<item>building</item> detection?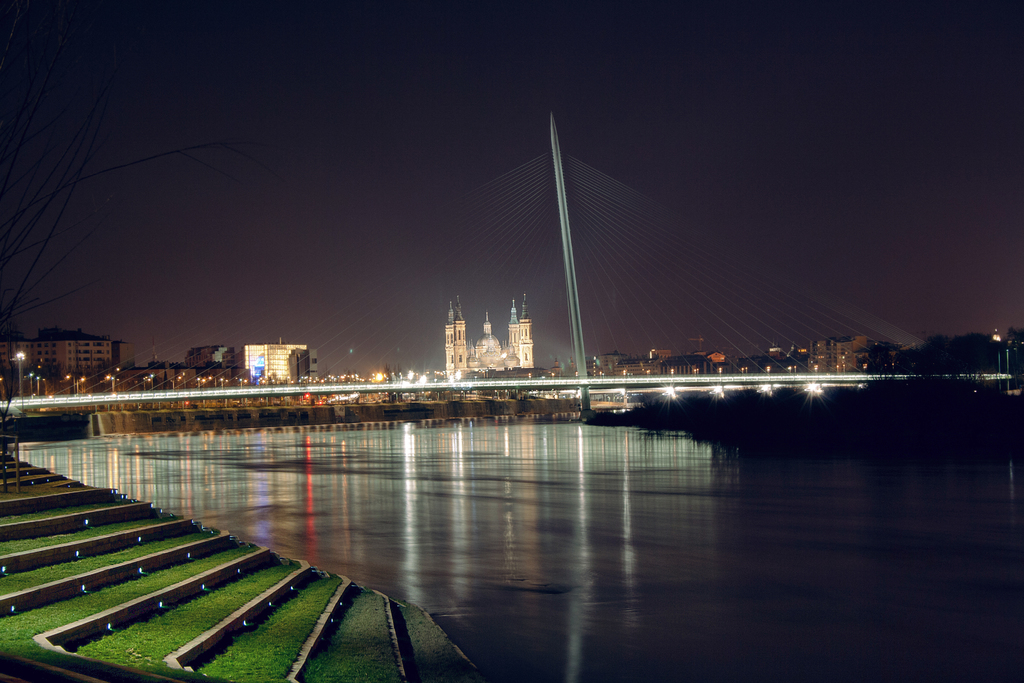
BBox(244, 340, 321, 388)
